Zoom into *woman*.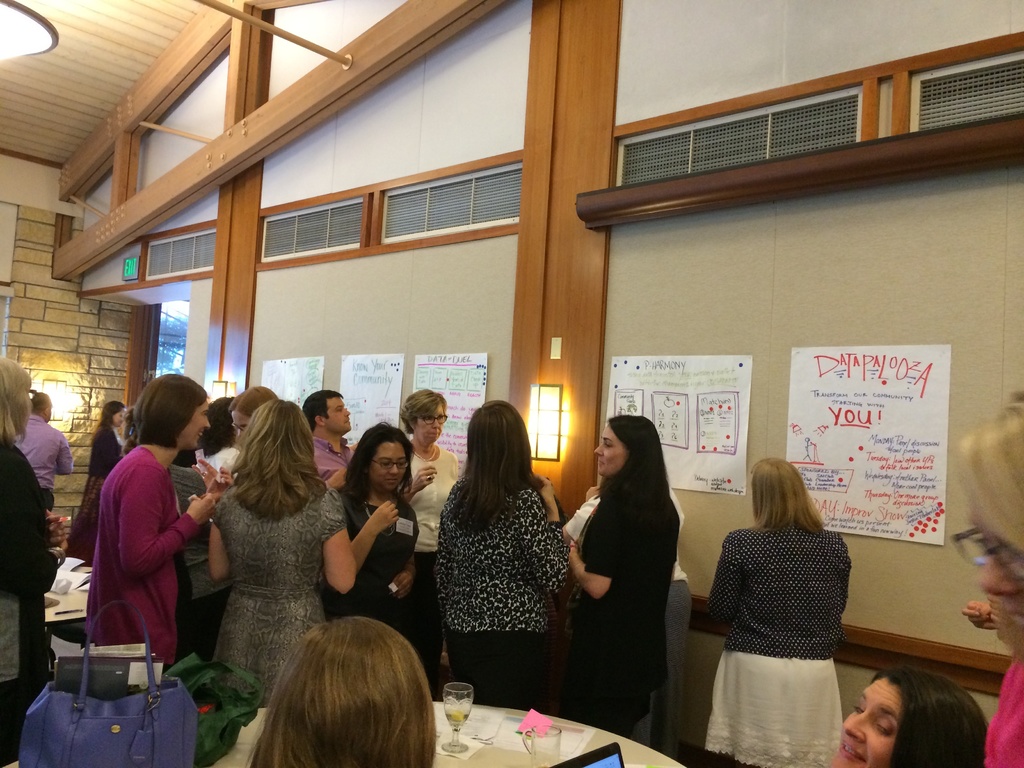
Zoom target: crop(434, 394, 570, 689).
